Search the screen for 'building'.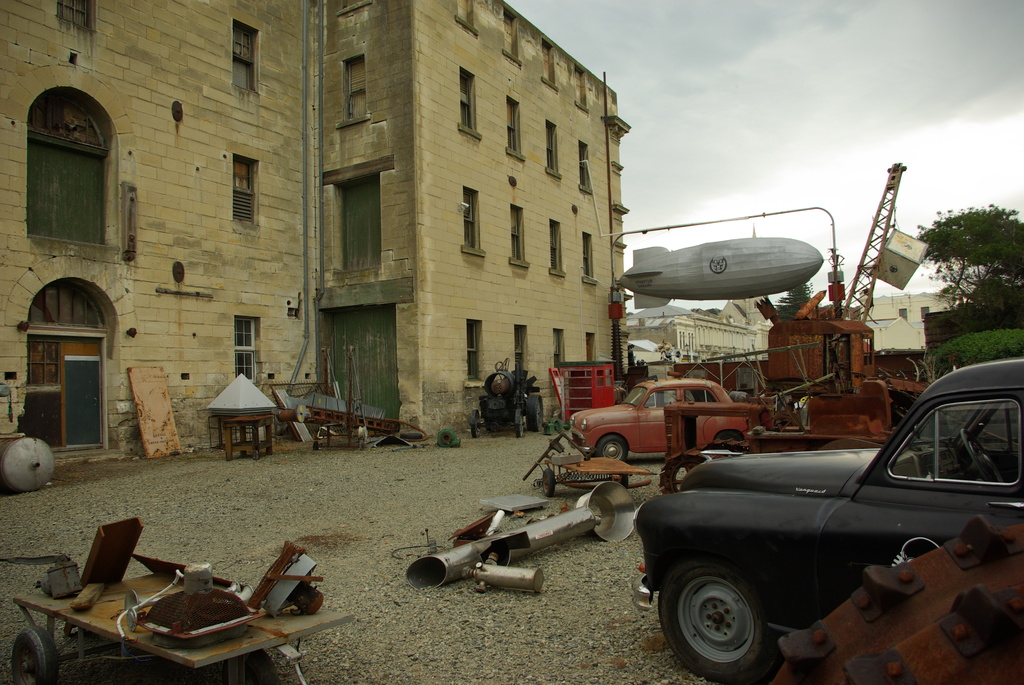
Found at BBox(627, 301, 771, 359).
